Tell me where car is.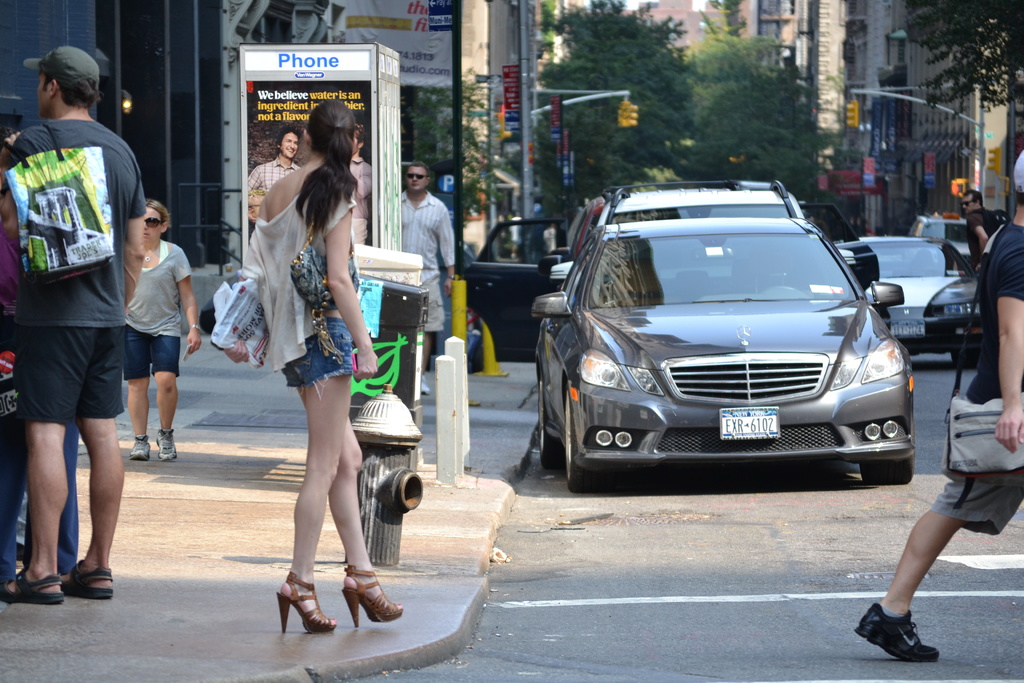
car is at pyautogui.locateOnScreen(534, 179, 922, 502).
